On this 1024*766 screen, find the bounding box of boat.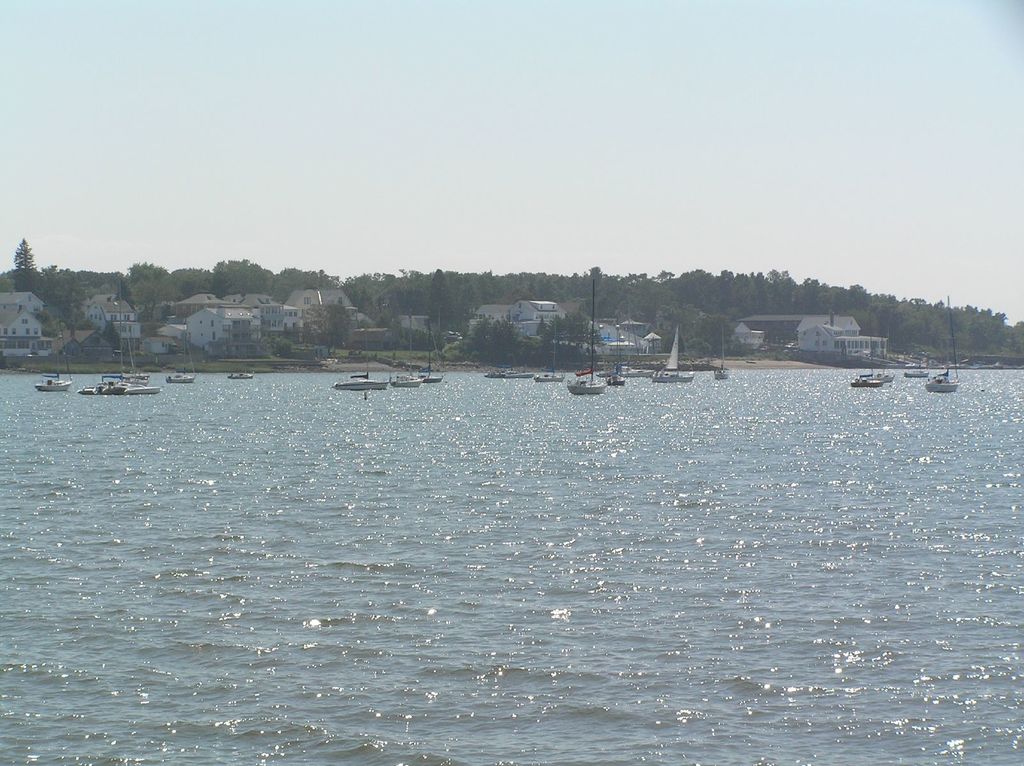
Bounding box: (924, 294, 961, 394).
